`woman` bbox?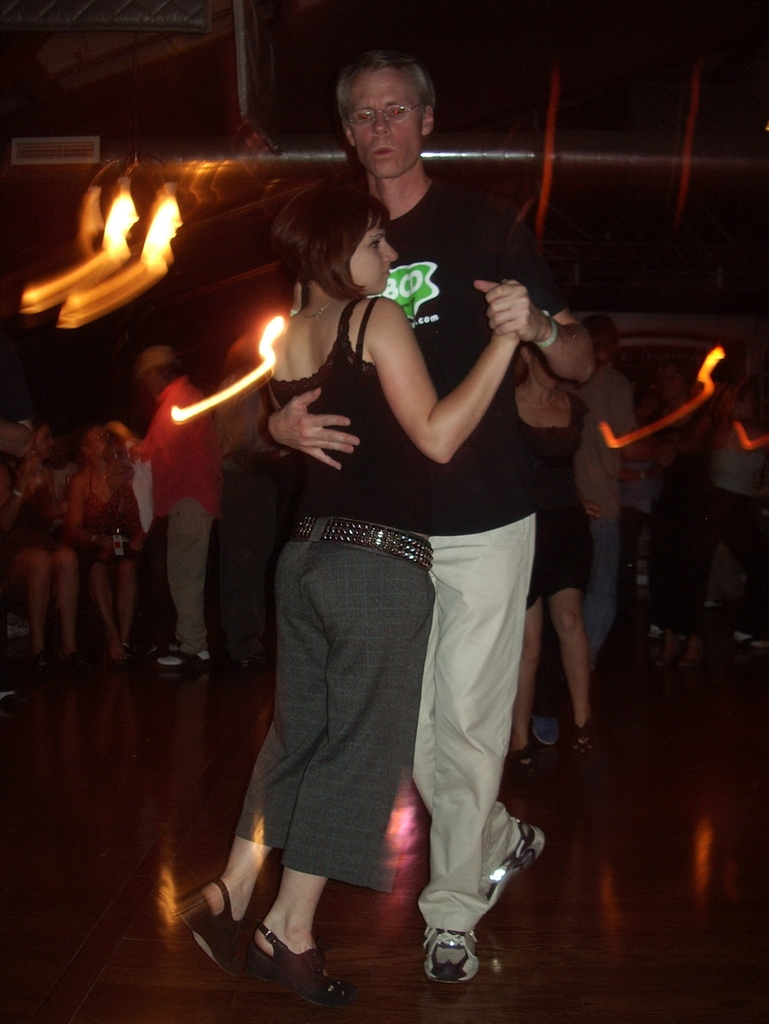
region(713, 383, 768, 636)
